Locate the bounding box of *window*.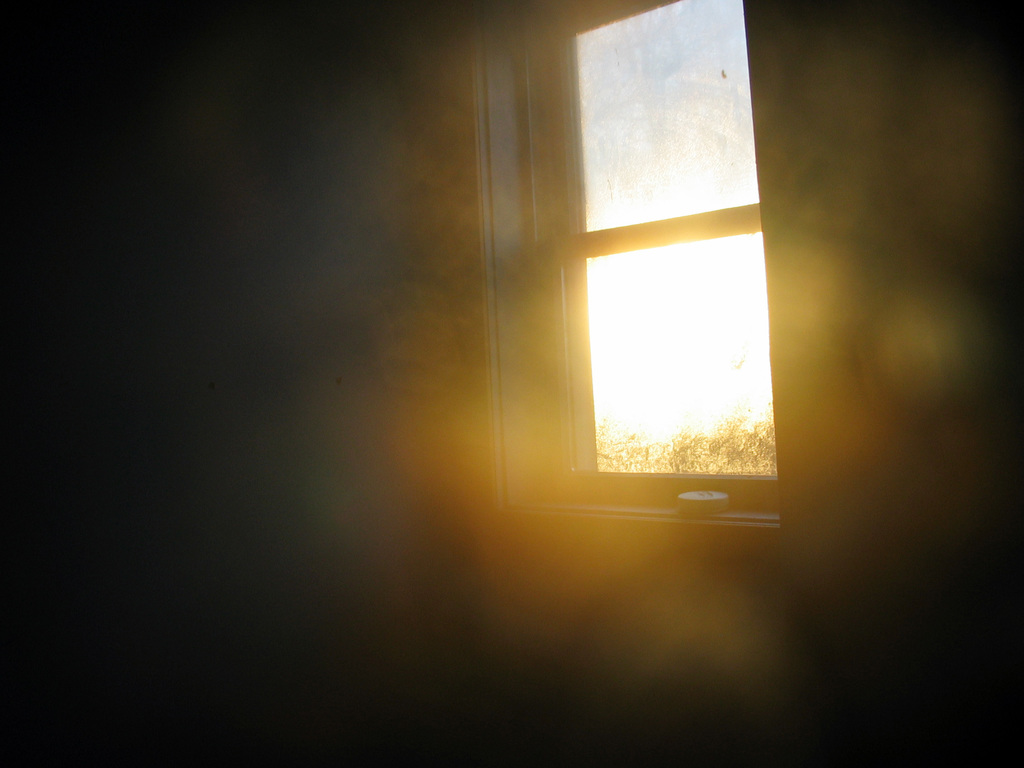
Bounding box: bbox=[518, 5, 794, 532].
